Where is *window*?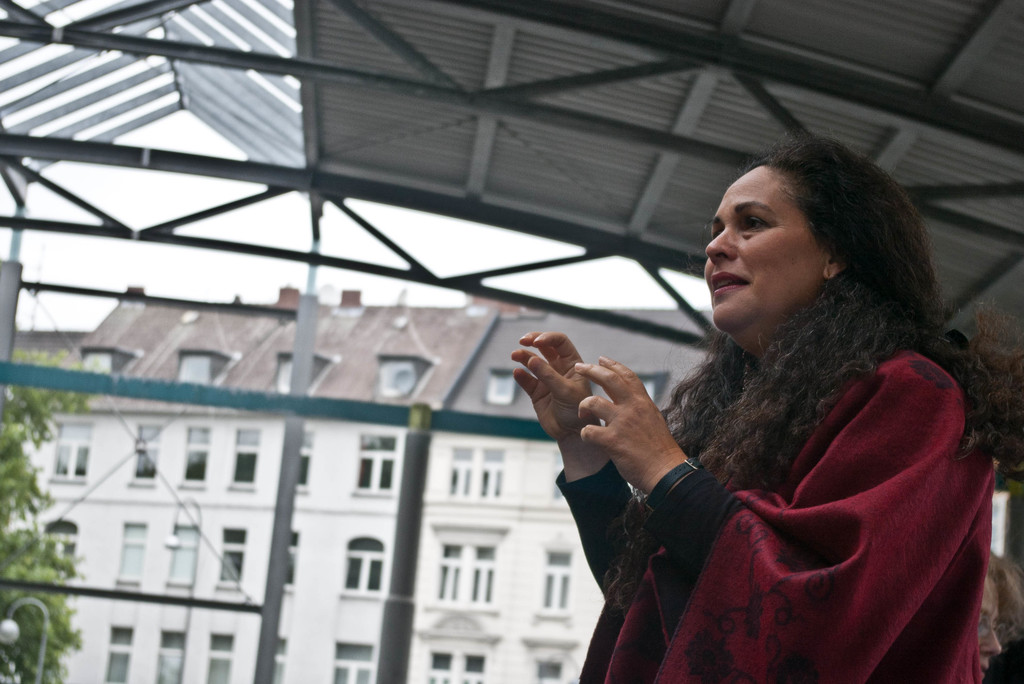
(44,514,76,574).
